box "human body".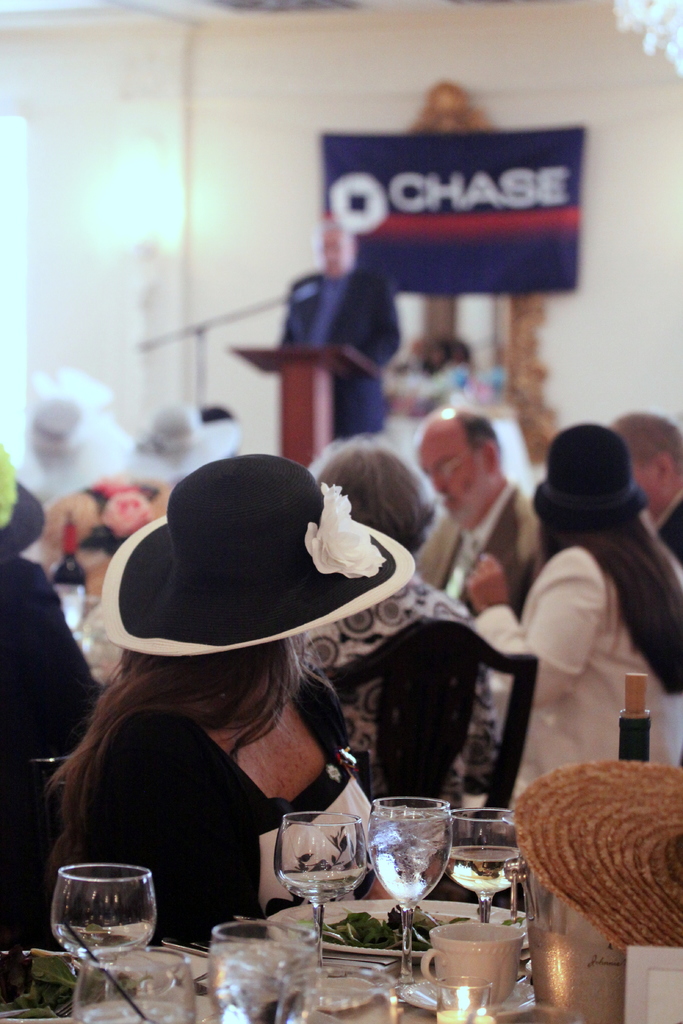
<box>300,424,470,820</box>.
